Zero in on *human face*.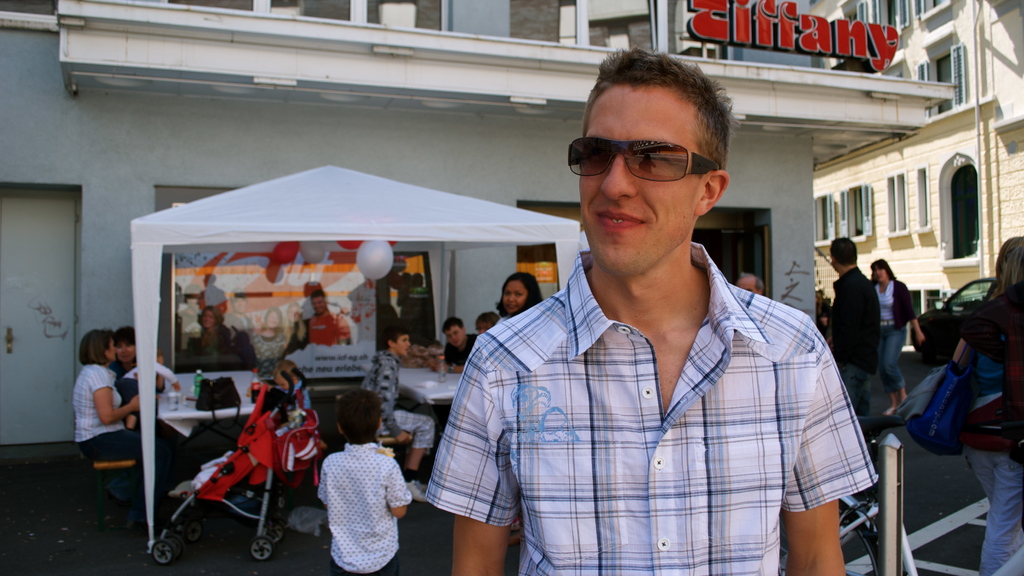
Zeroed in: (503,281,527,311).
